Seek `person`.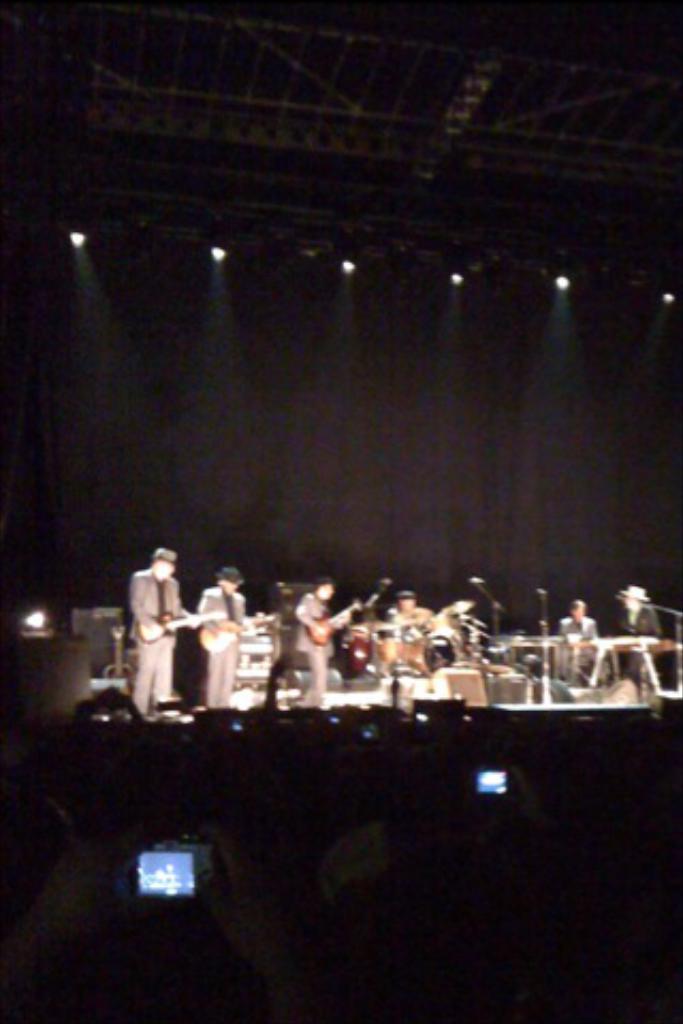
<bbox>610, 582, 649, 676</bbox>.
